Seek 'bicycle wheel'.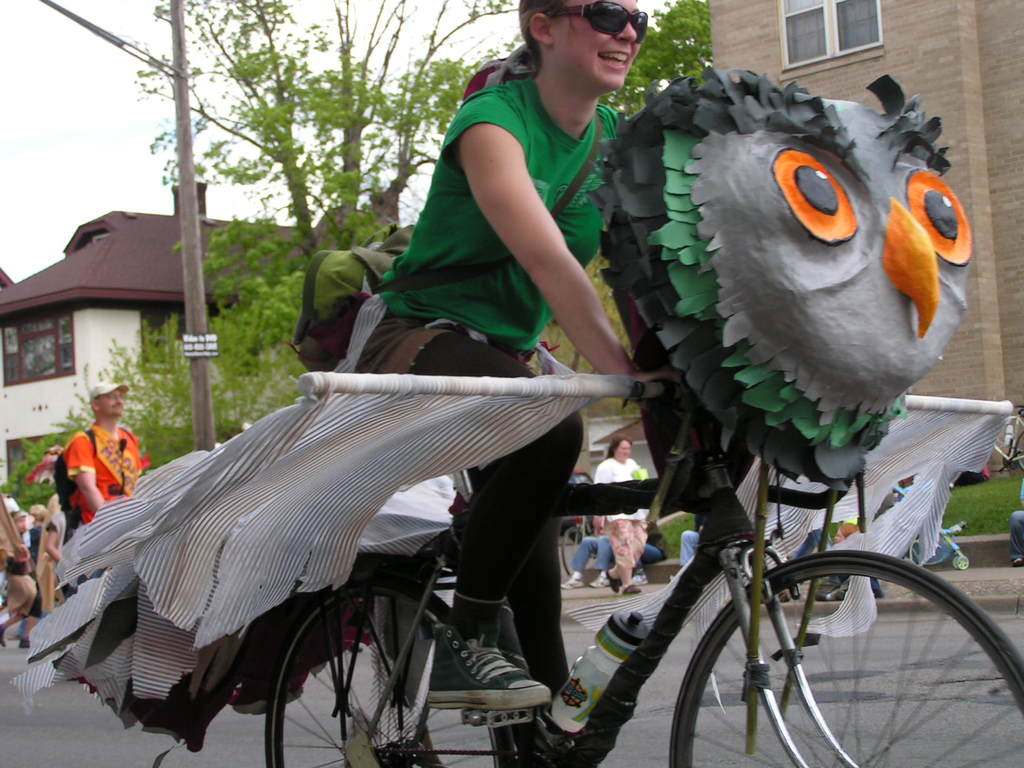
{"left": 669, "top": 545, "right": 1023, "bottom": 767}.
